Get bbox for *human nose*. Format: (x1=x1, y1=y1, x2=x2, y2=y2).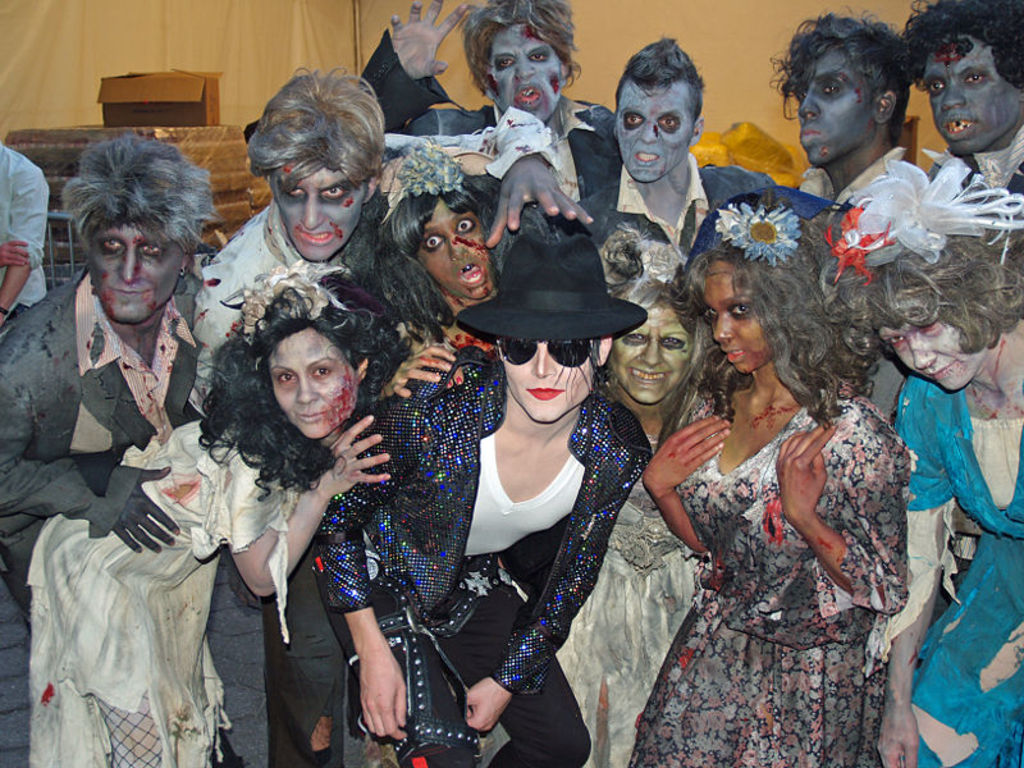
(x1=511, y1=59, x2=534, y2=82).
